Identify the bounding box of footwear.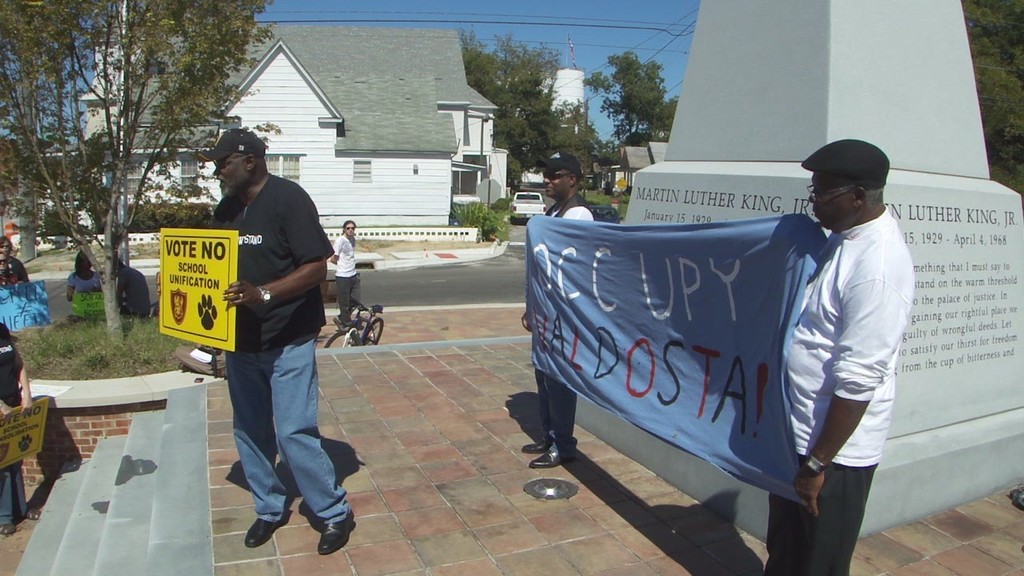
317/510/359/554.
